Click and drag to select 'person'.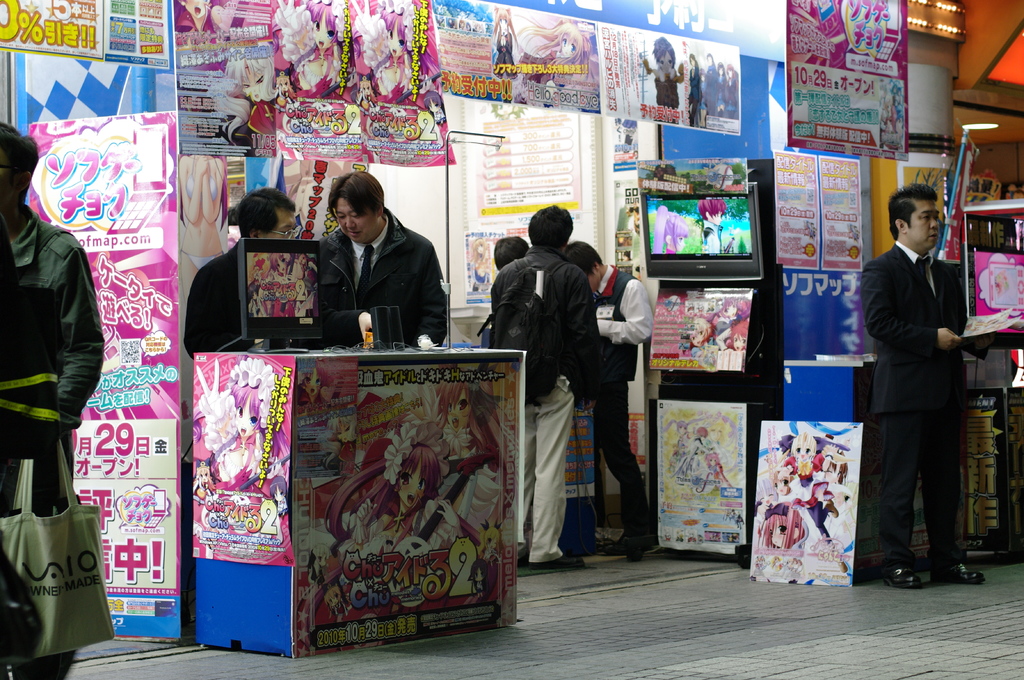
Selection: 408, 370, 504, 487.
